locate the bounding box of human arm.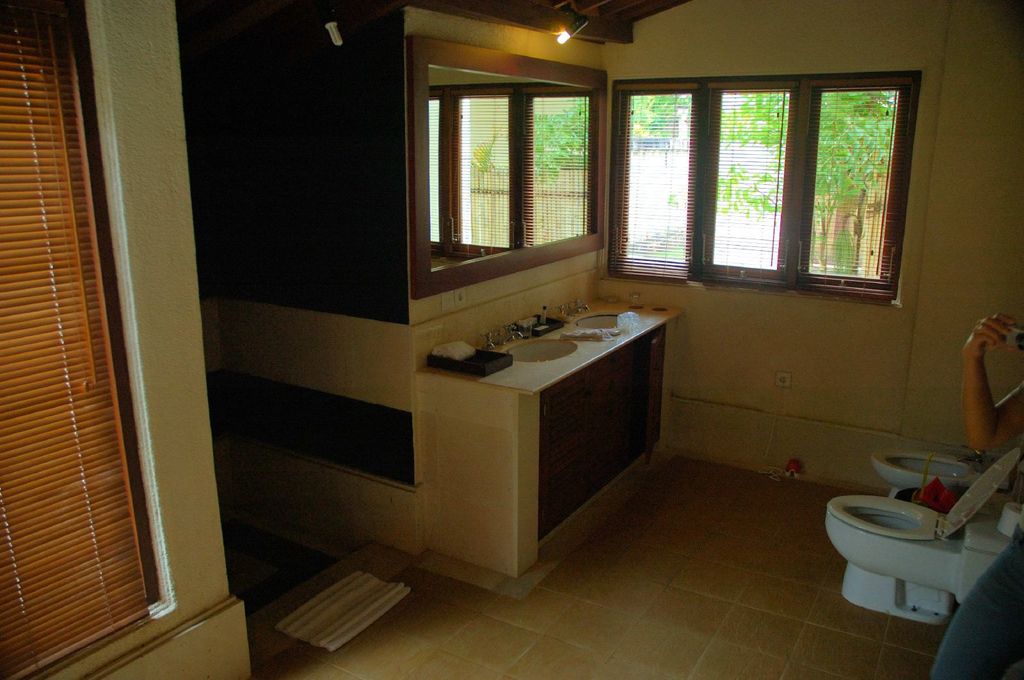
Bounding box: Rect(941, 304, 1023, 472).
